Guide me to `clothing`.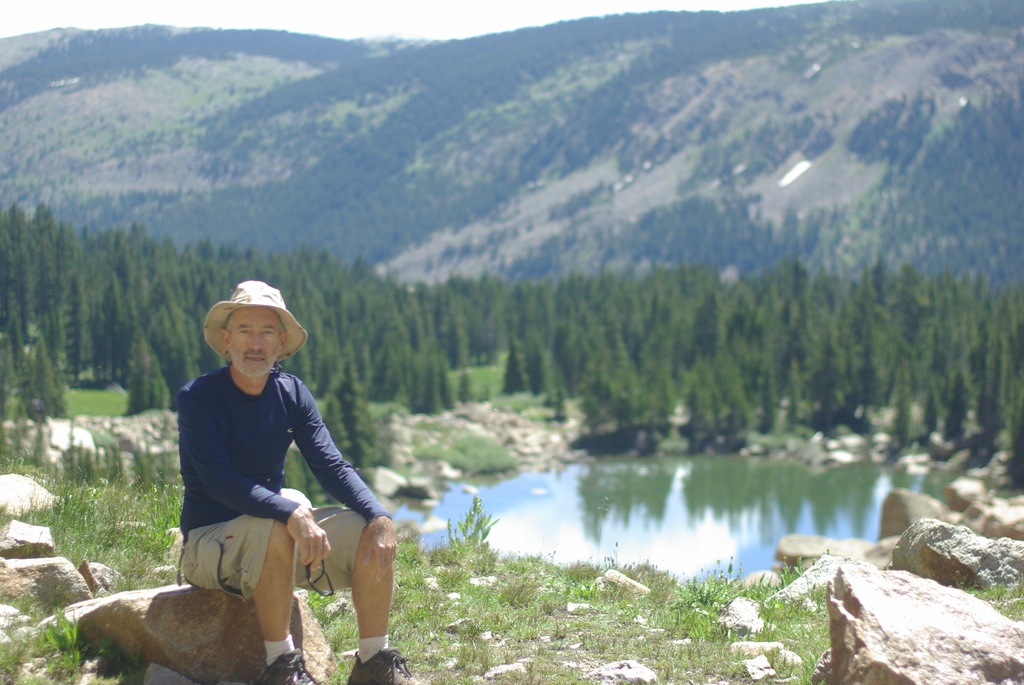
Guidance: Rect(158, 317, 357, 625).
